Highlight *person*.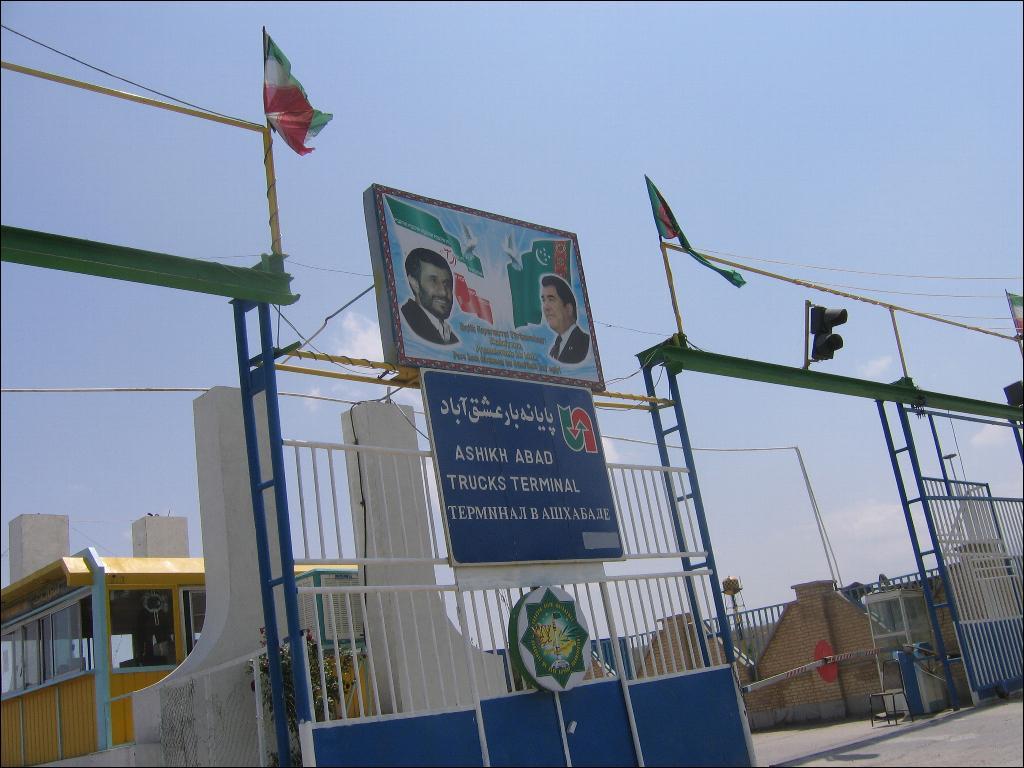
Highlighted region: 540,266,594,366.
